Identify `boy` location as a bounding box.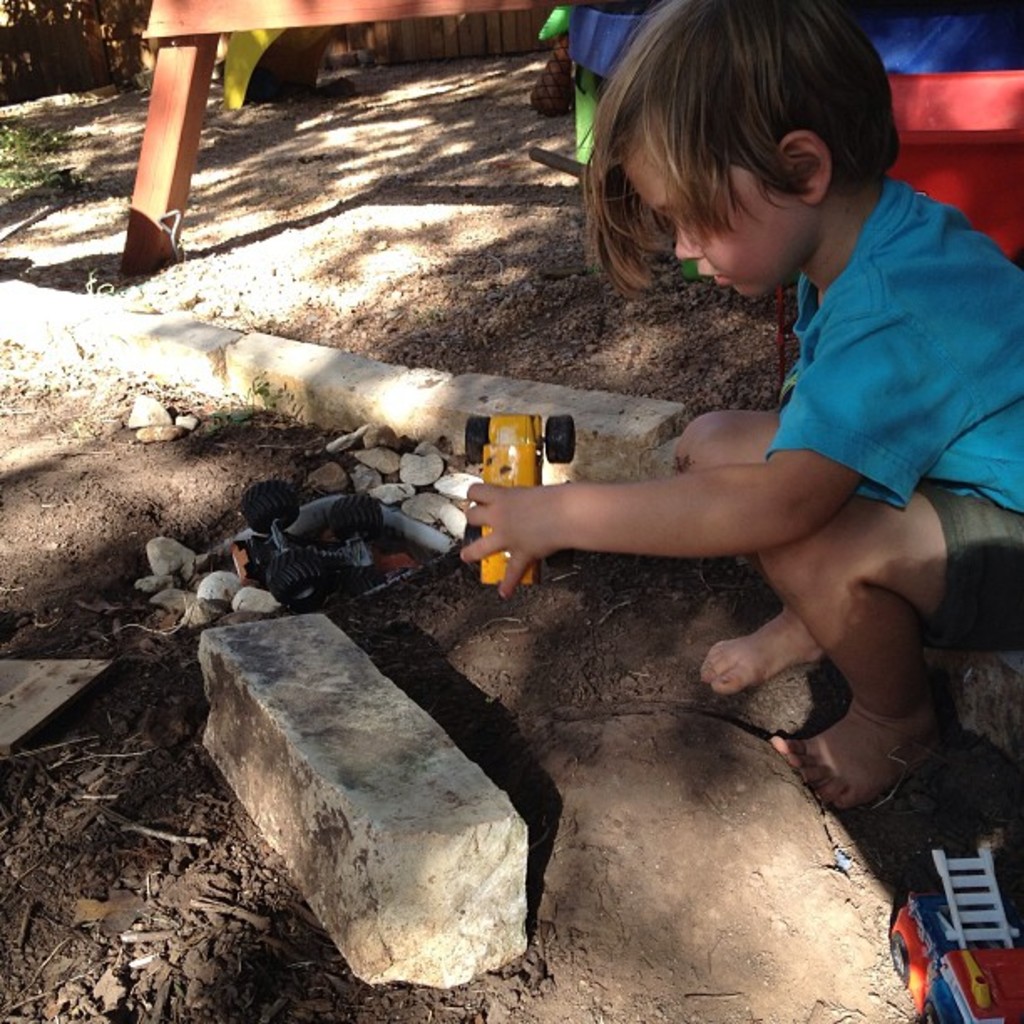
(x1=458, y1=0, x2=1022, y2=808).
